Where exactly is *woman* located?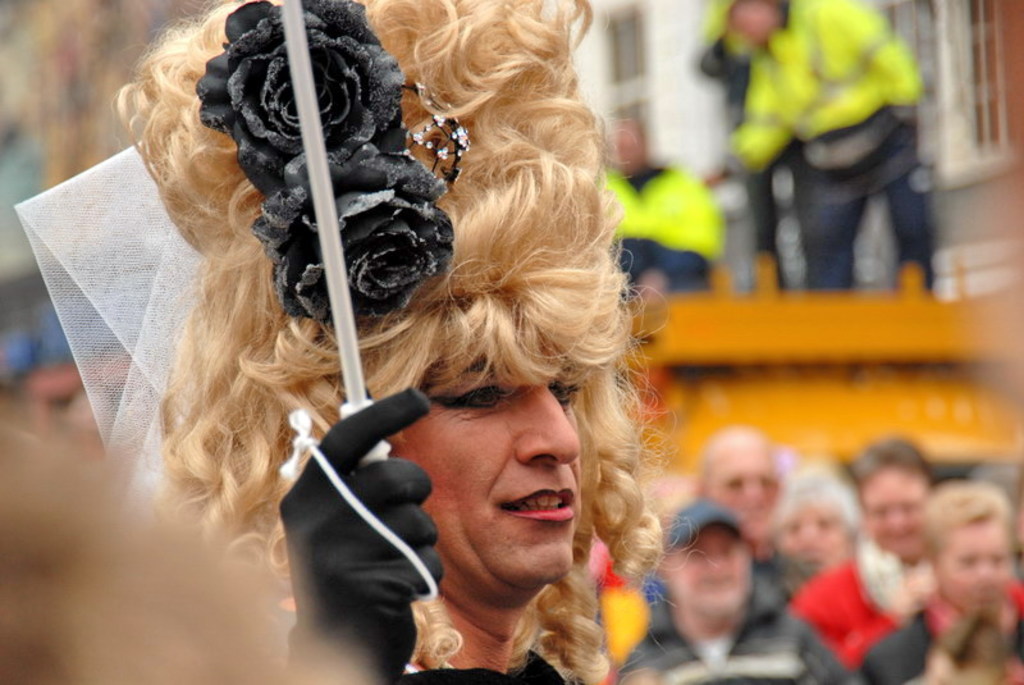
Its bounding box is select_region(114, 0, 718, 684).
